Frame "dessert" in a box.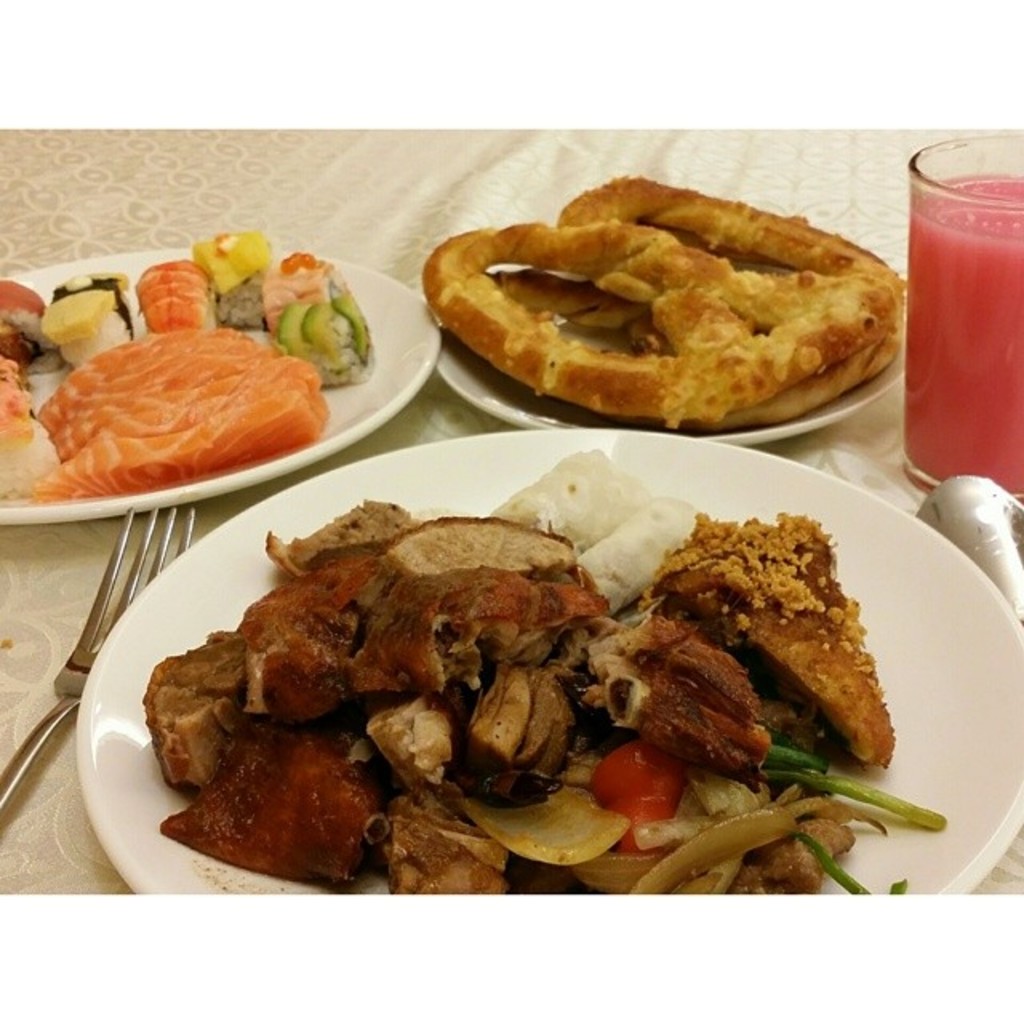
x1=187 y1=224 x2=275 y2=326.
